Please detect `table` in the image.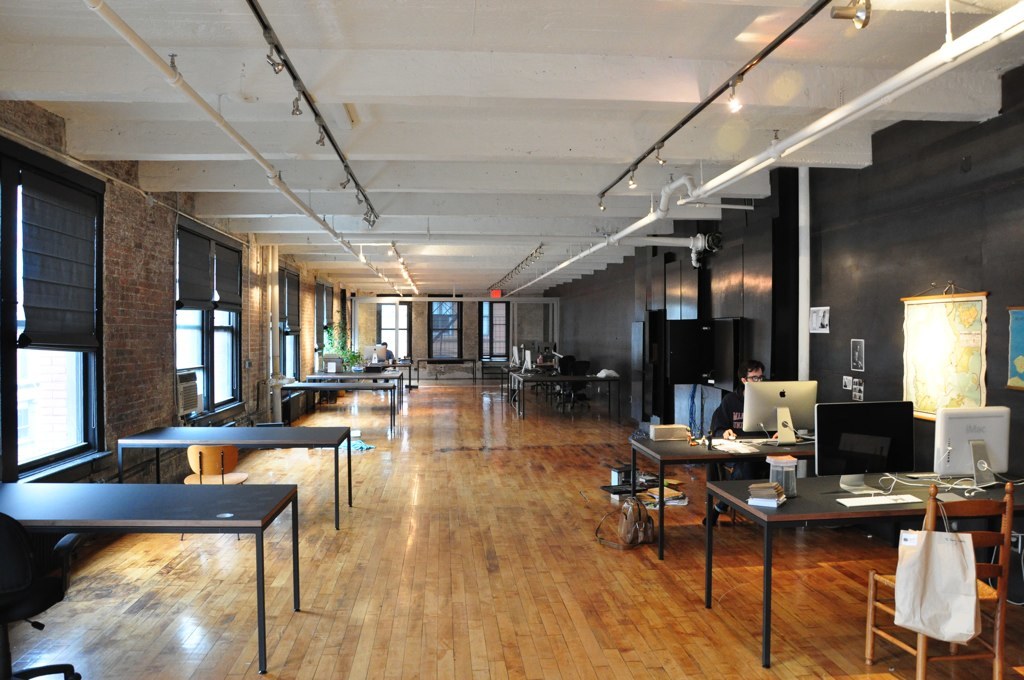
locate(707, 457, 968, 650).
